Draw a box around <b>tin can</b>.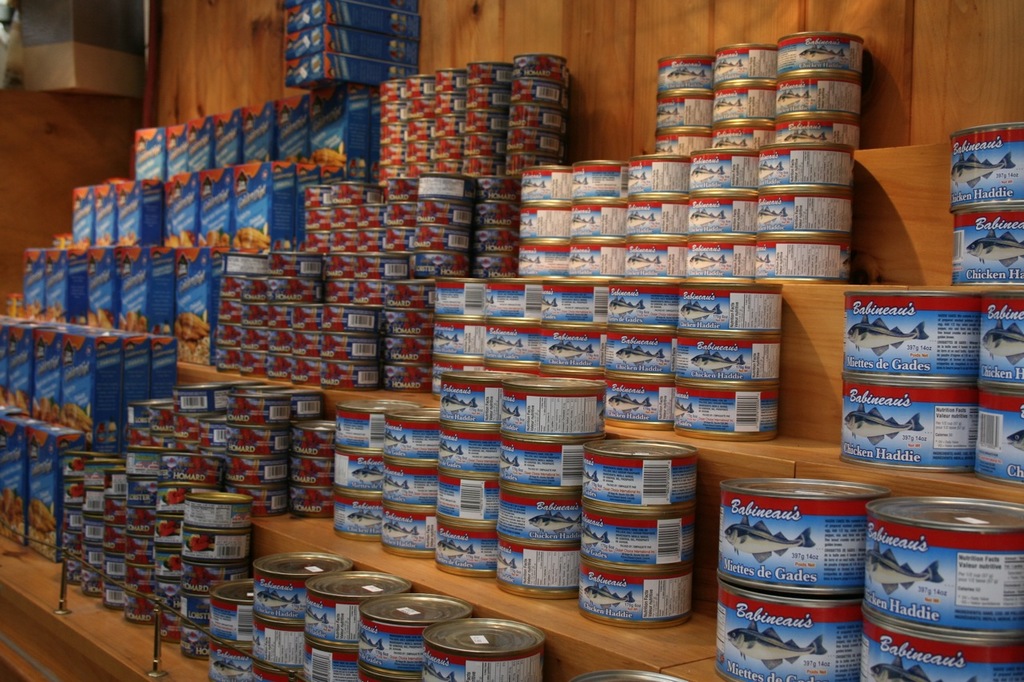
[x1=434, y1=273, x2=481, y2=318].
